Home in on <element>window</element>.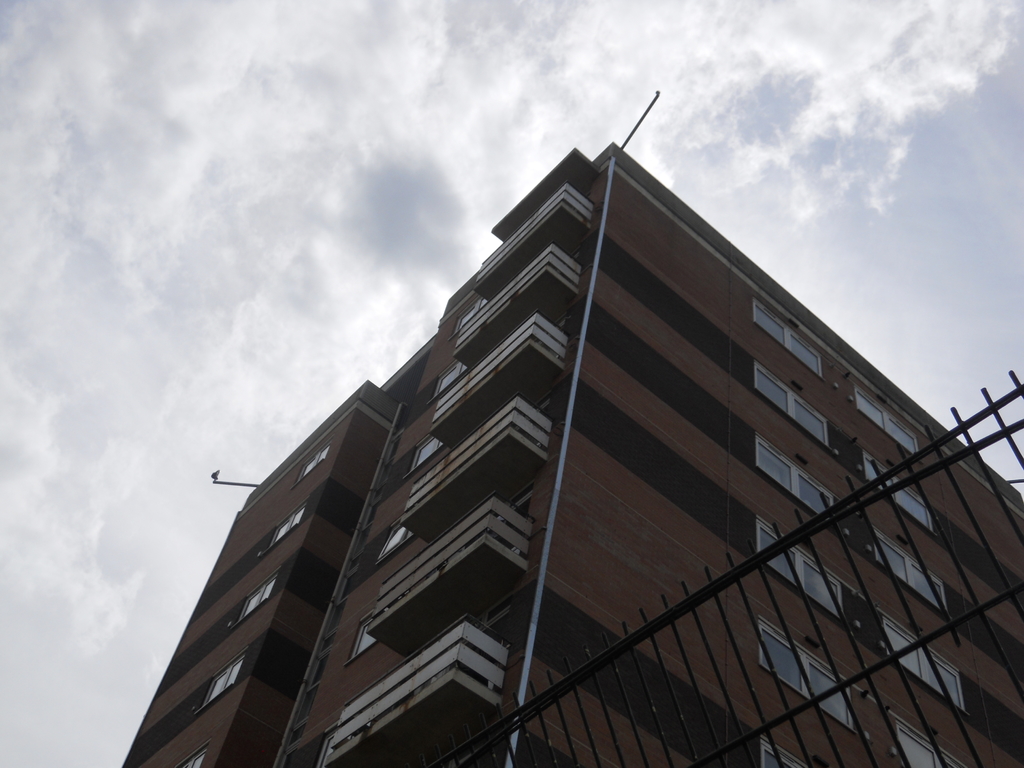
Homed in at Rect(876, 609, 969, 717).
